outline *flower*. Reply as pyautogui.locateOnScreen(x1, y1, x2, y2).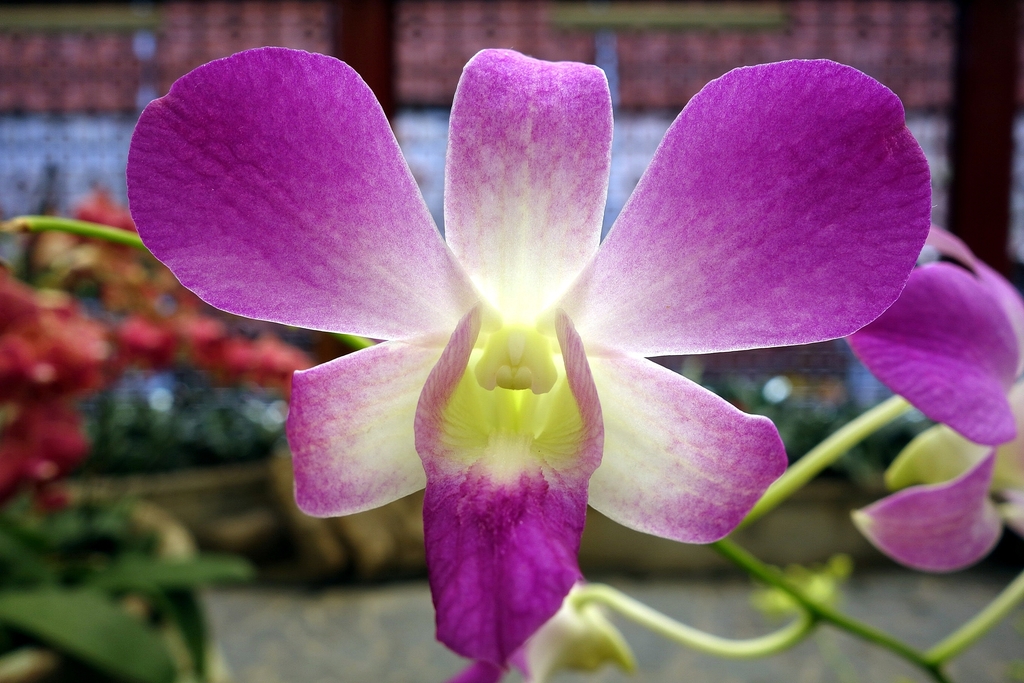
pyautogui.locateOnScreen(842, 219, 1023, 575).
